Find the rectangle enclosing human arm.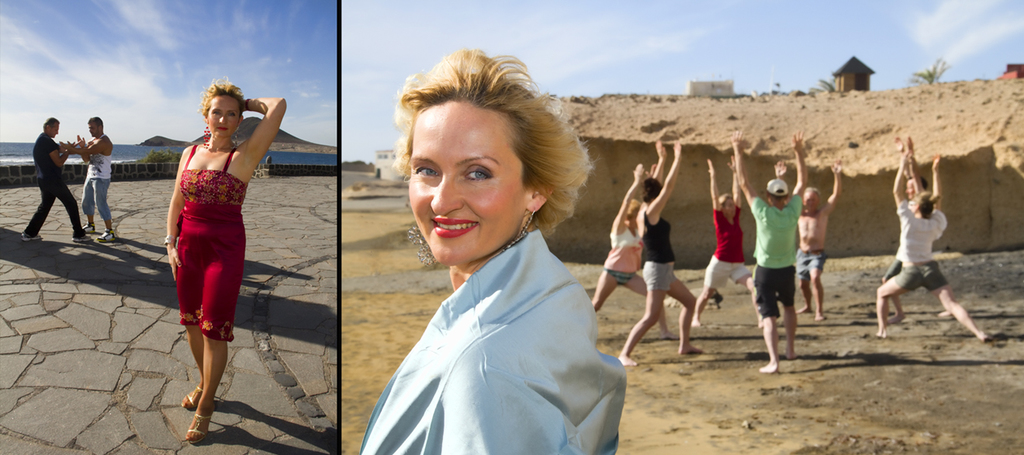
[891, 152, 909, 219].
